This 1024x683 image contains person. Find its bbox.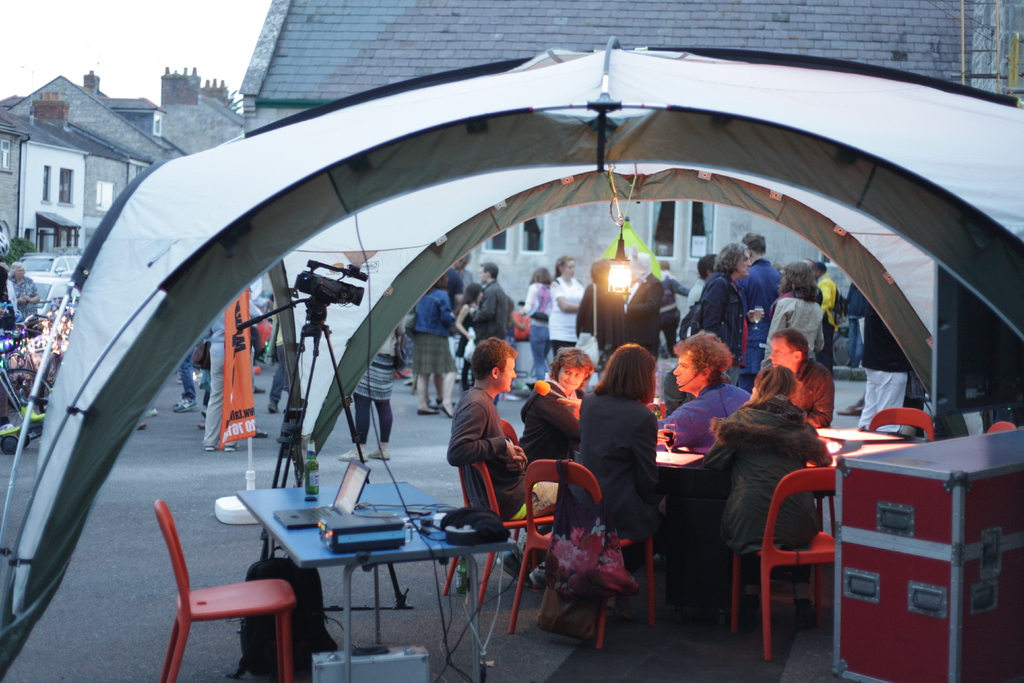
bbox(1, 260, 17, 314).
